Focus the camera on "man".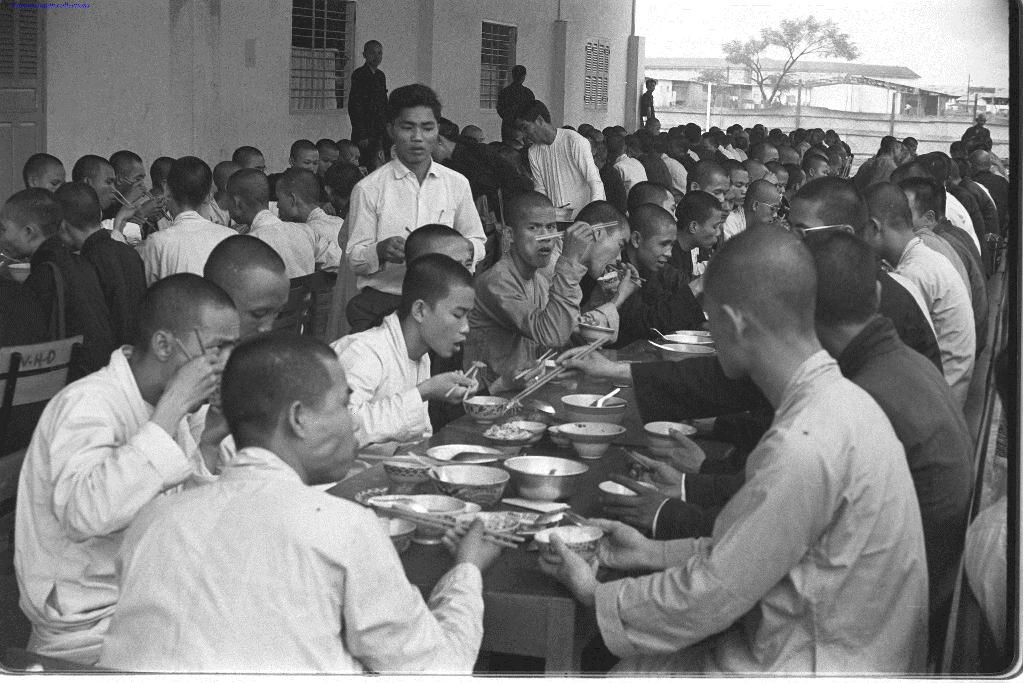
Focus region: bbox=[138, 156, 246, 286].
